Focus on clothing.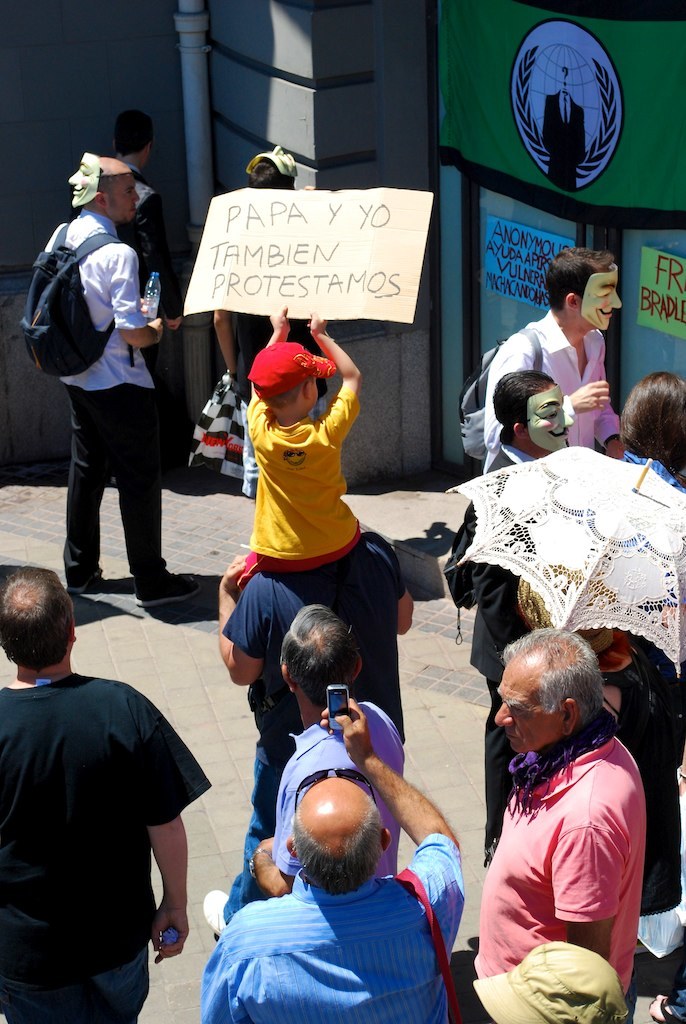
Focused at bbox(464, 306, 634, 457).
